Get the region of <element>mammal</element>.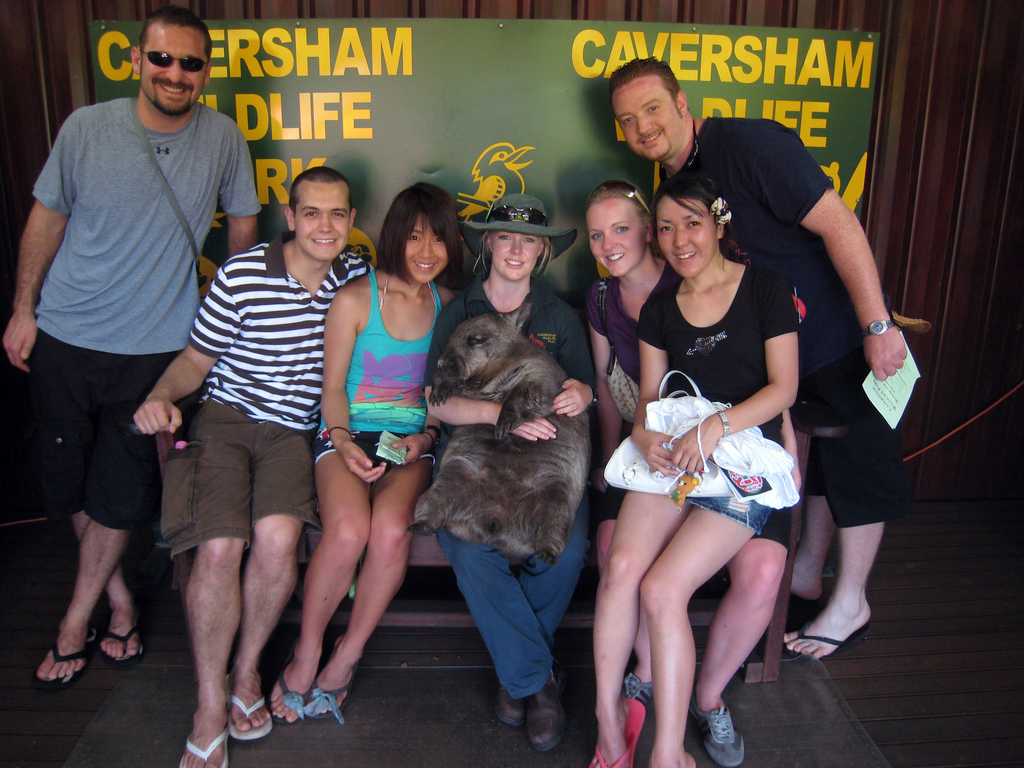
x1=583 y1=180 x2=803 y2=767.
